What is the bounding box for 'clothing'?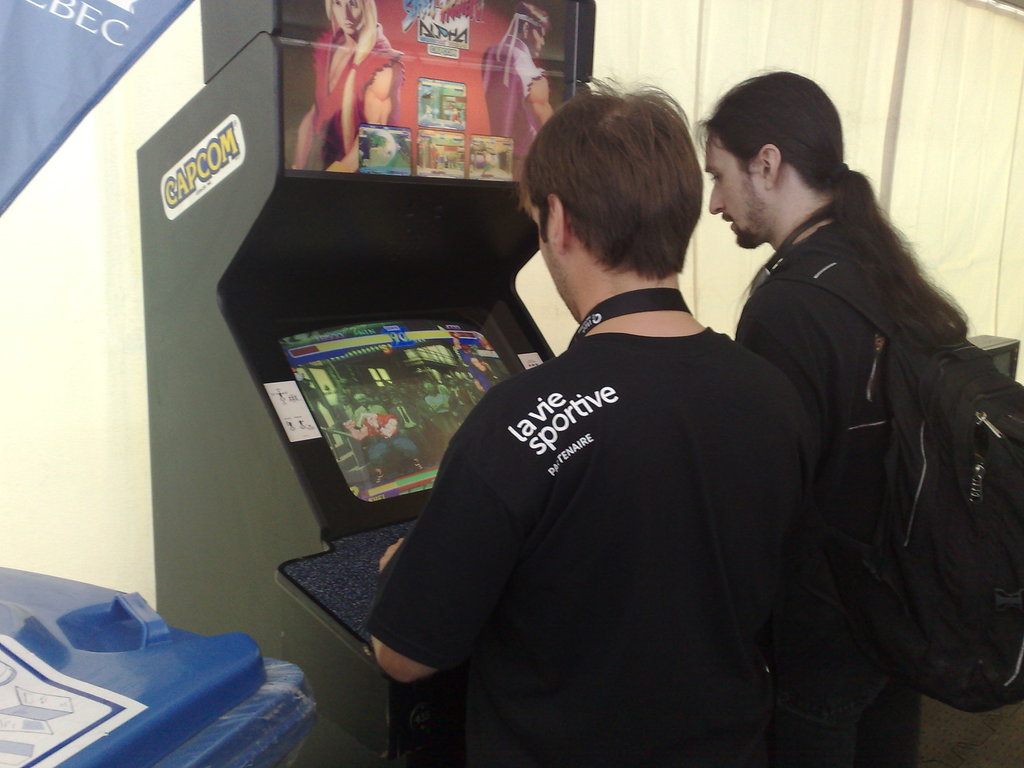
pyautogui.locateOnScreen(731, 204, 938, 766).
